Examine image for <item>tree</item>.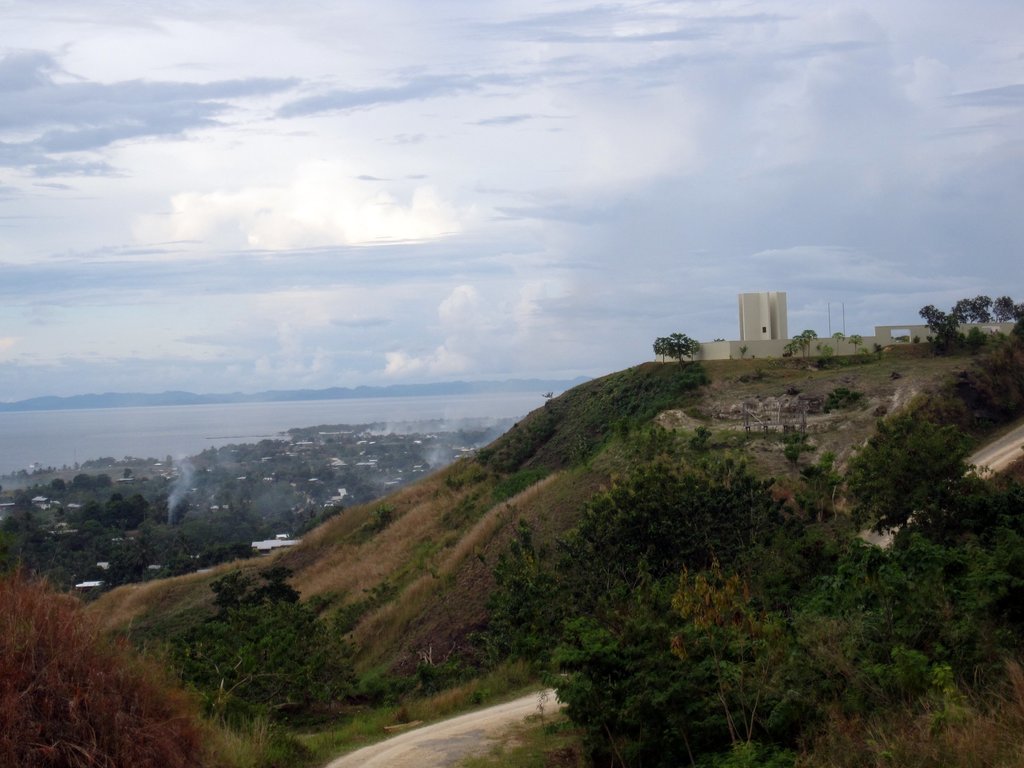
Examination result: [795,332,809,356].
